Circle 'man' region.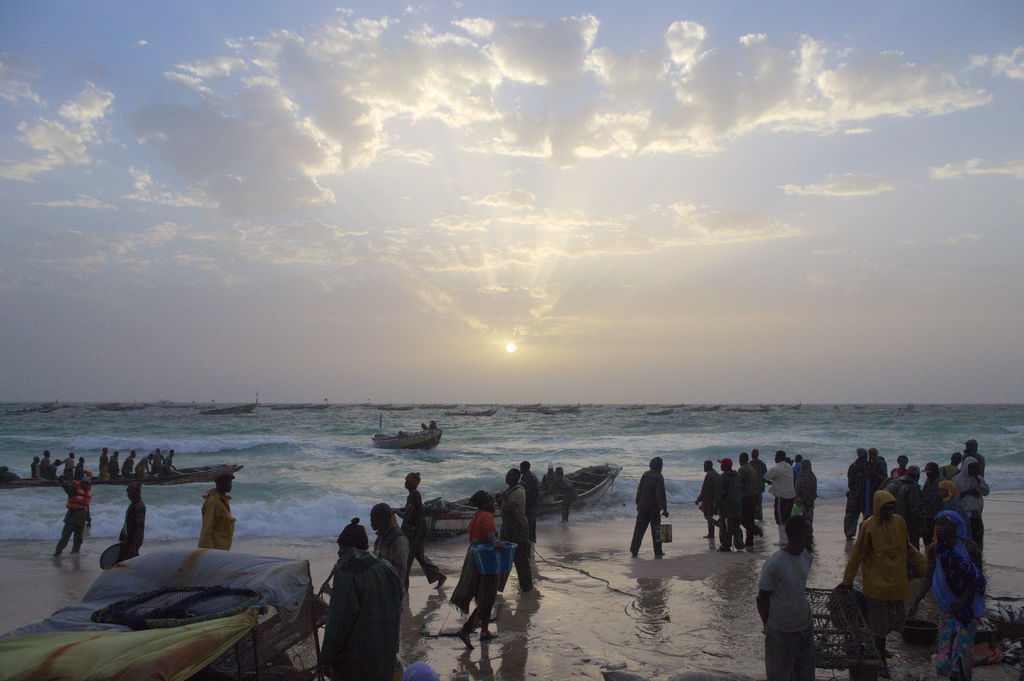
Region: rect(496, 467, 534, 593).
